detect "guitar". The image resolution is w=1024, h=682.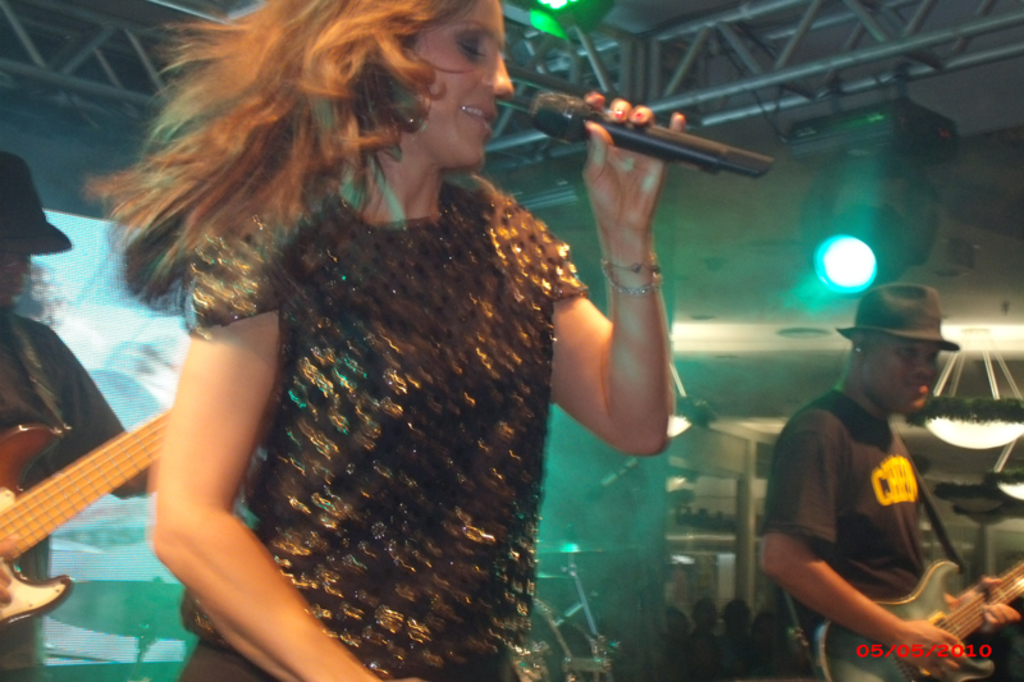
detection(0, 403, 174, 637).
